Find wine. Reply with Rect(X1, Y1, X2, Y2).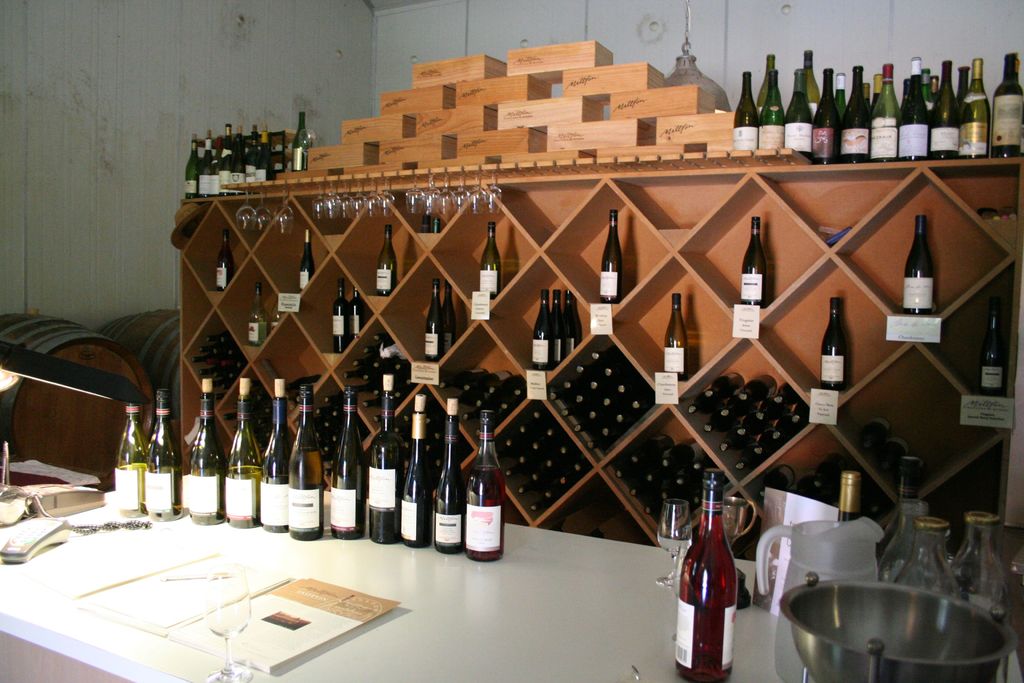
Rect(674, 469, 737, 679).
